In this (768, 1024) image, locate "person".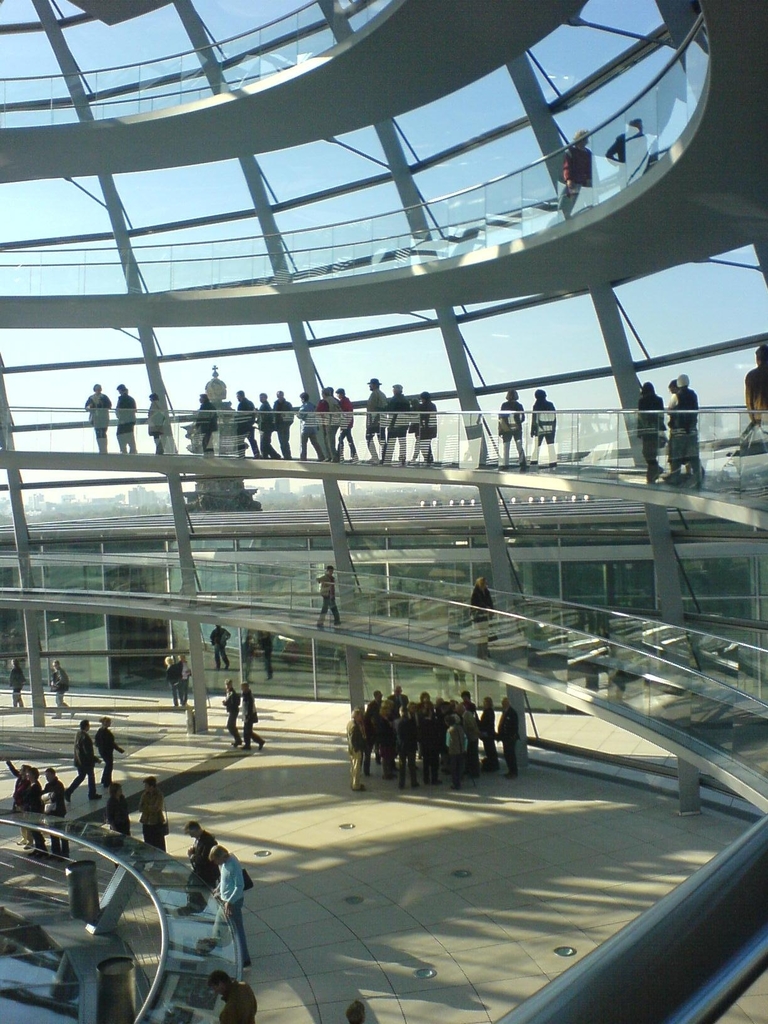
Bounding box: region(496, 390, 527, 476).
